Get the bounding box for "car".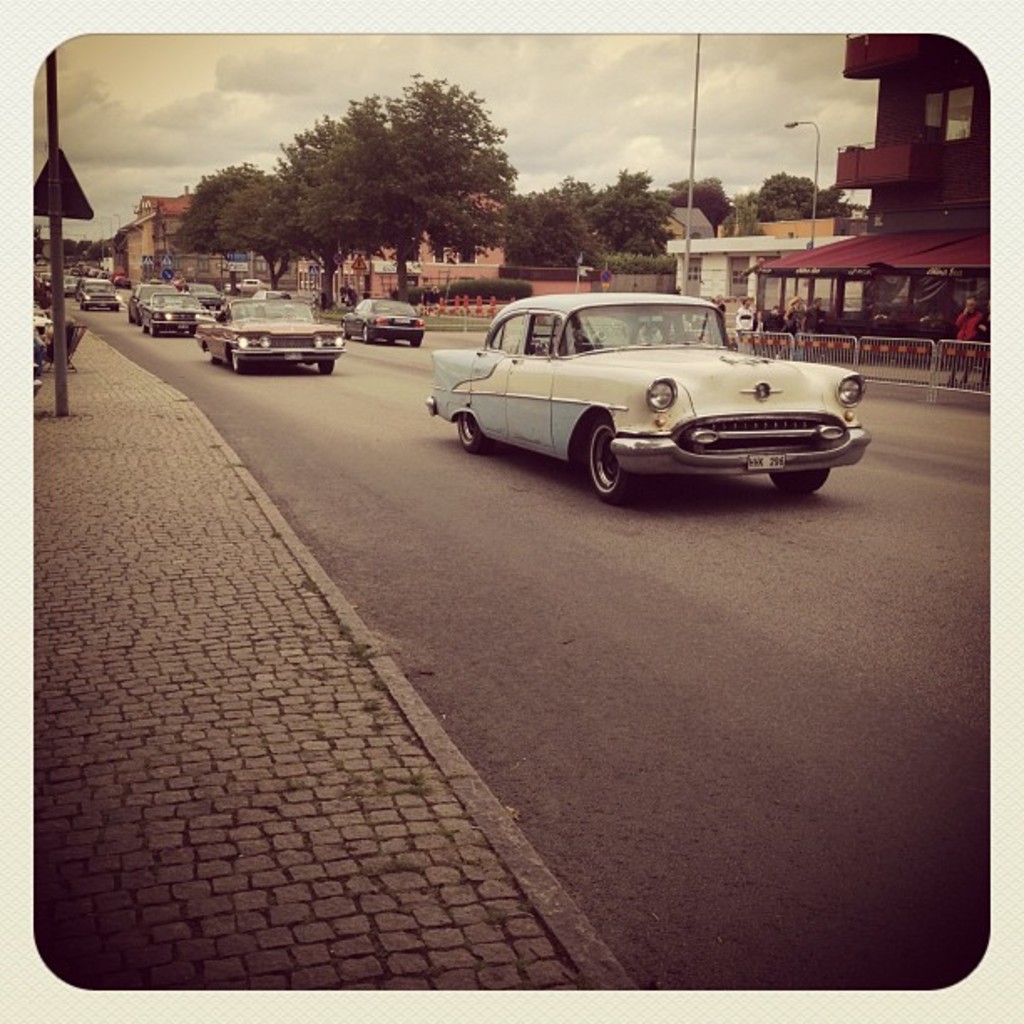
229:274:273:296.
